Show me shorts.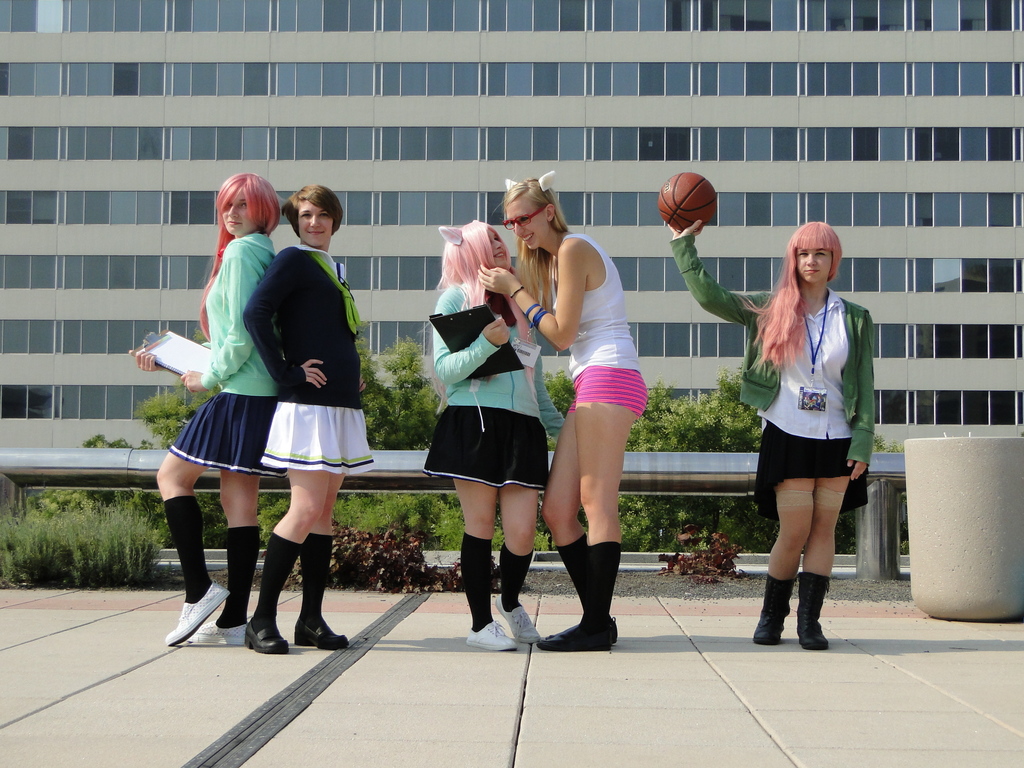
shorts is here: l=566, t=366, r=648, b=419.
